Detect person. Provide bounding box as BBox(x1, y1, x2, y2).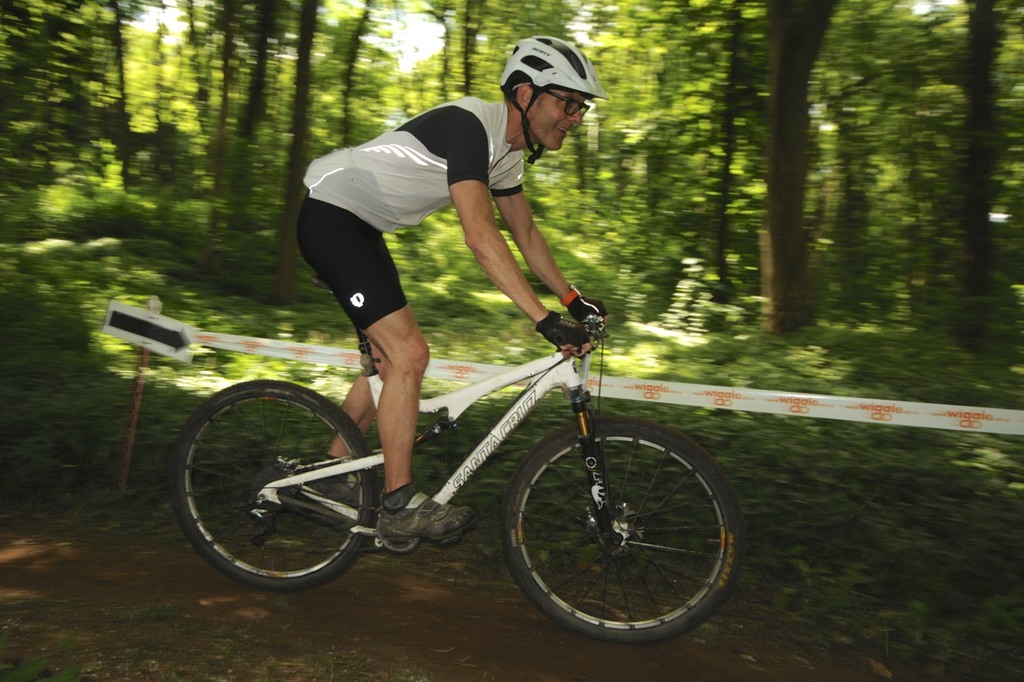
BBox(285, 34, 603, 551).
